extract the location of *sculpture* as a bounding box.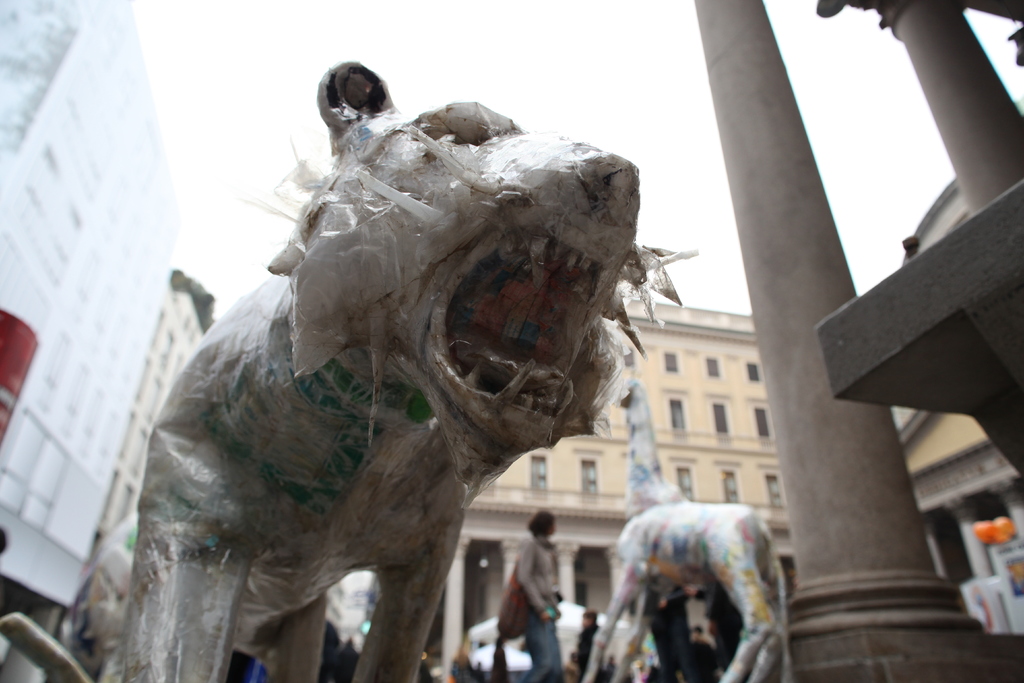
{"left": 586, "top": 372, "right": 805, "bottom": 682}.
